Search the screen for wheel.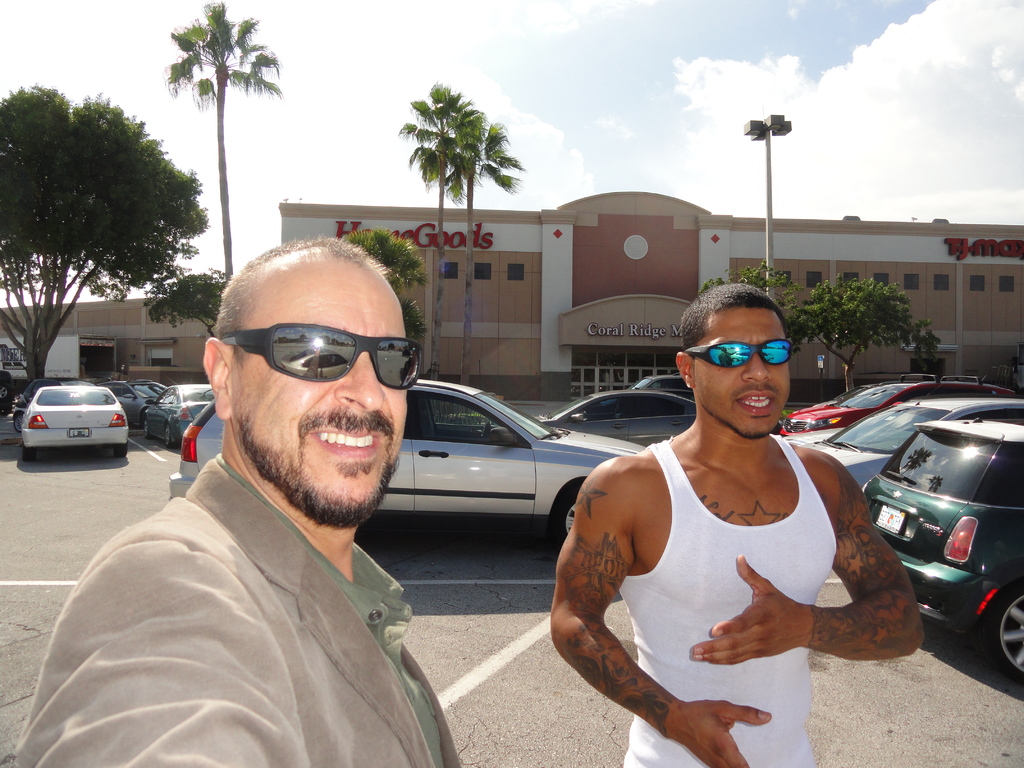
Found at rect(113, 442, 135, 458).
